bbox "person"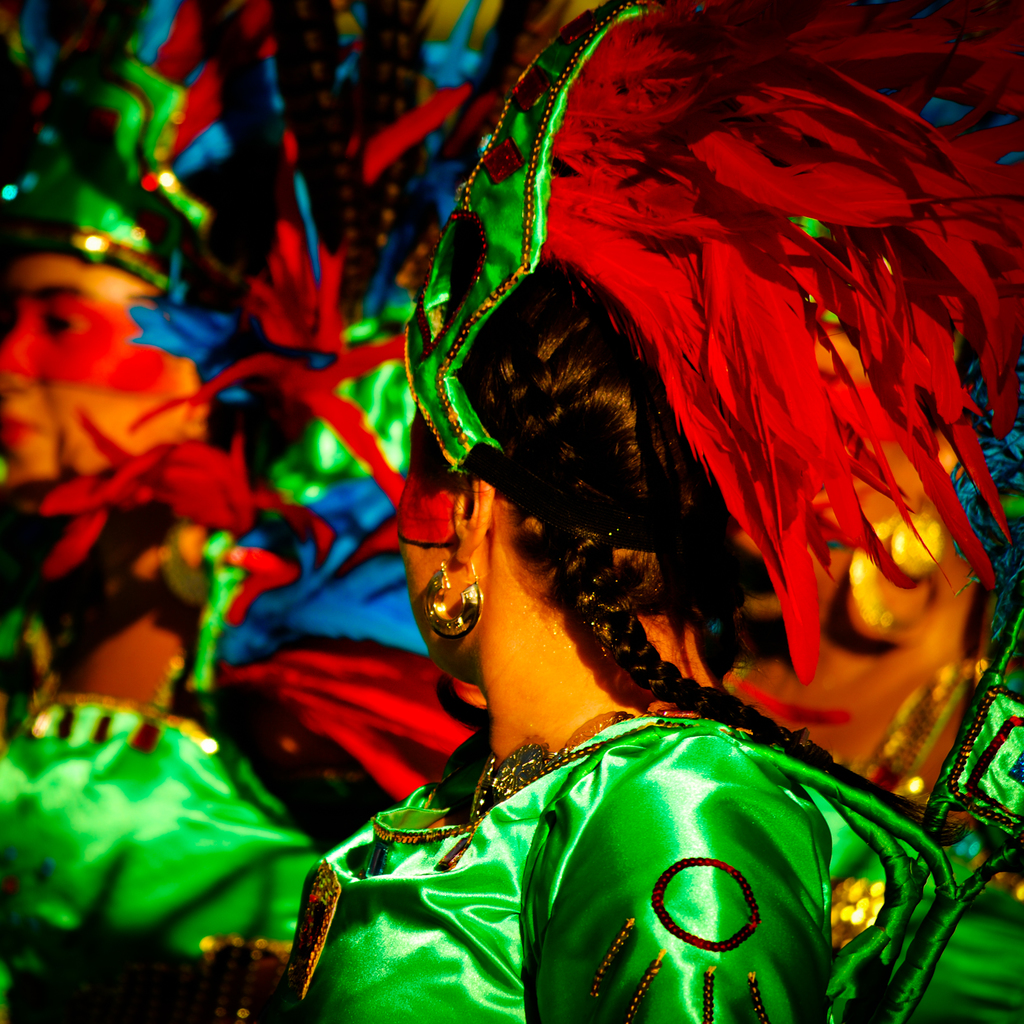
(275,4,1023,1023)
